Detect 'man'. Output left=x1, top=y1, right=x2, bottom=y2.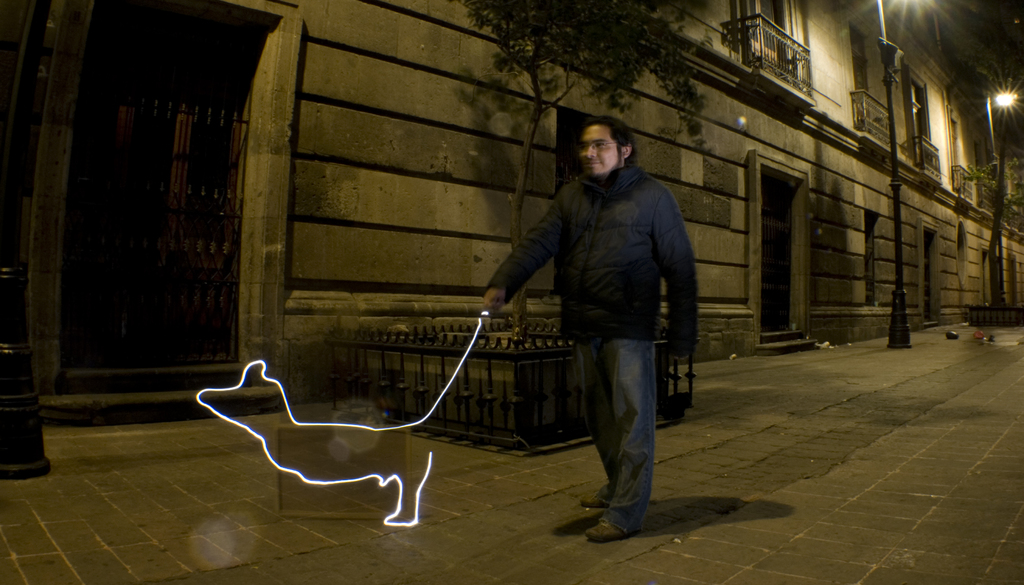
left=499, top=113, right=704, bottom=549.
